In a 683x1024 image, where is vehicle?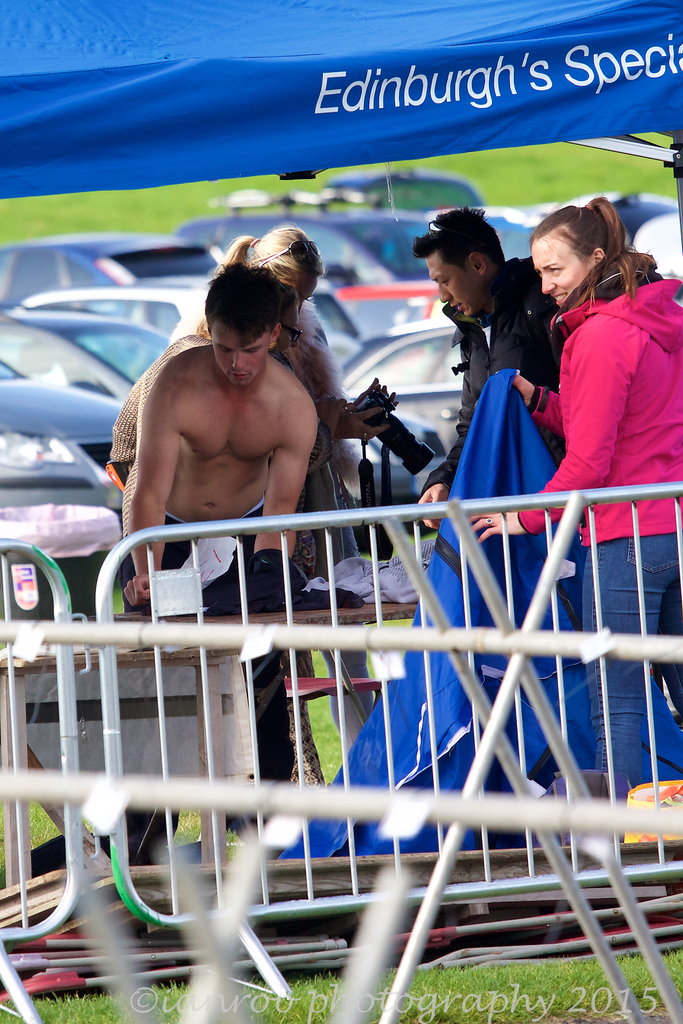
327/285/454/337.
